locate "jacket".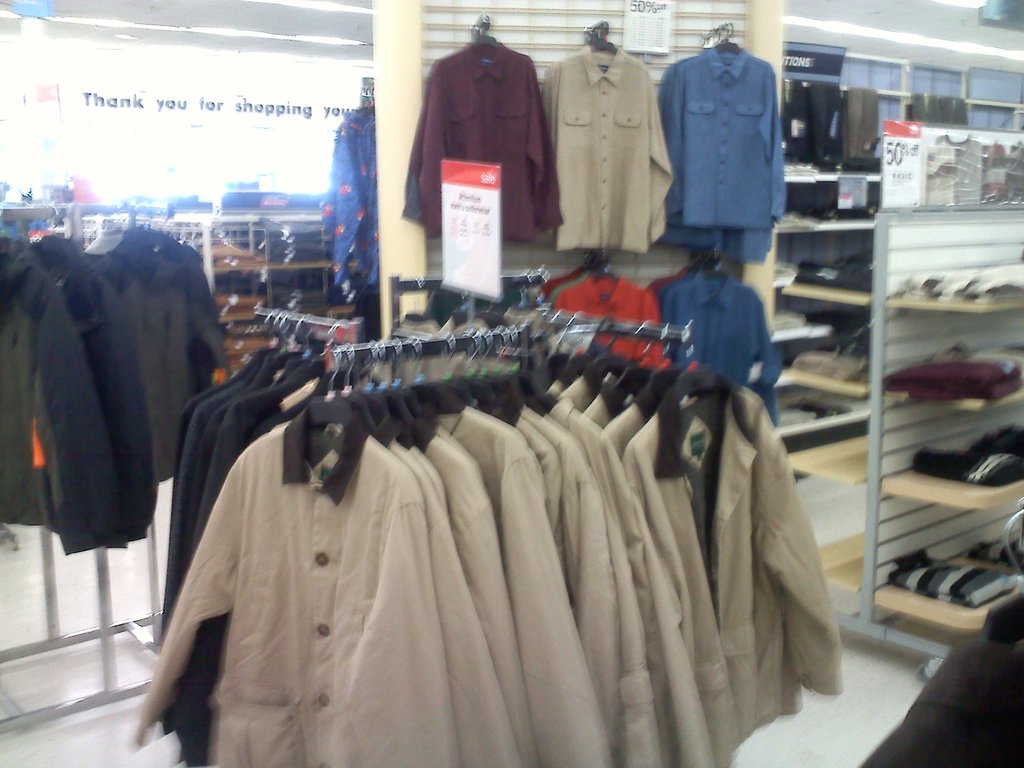
Bounding box: BBox(534, 369, 714, 759).
